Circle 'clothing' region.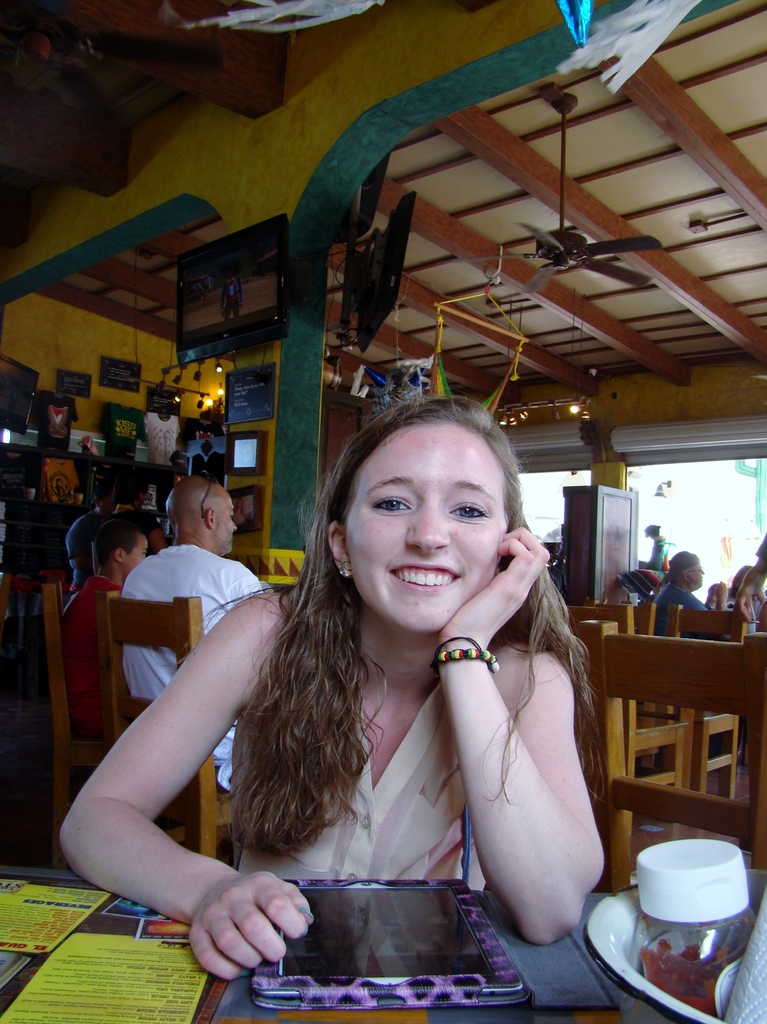
Region: box=[648, 529, 674, 563].
